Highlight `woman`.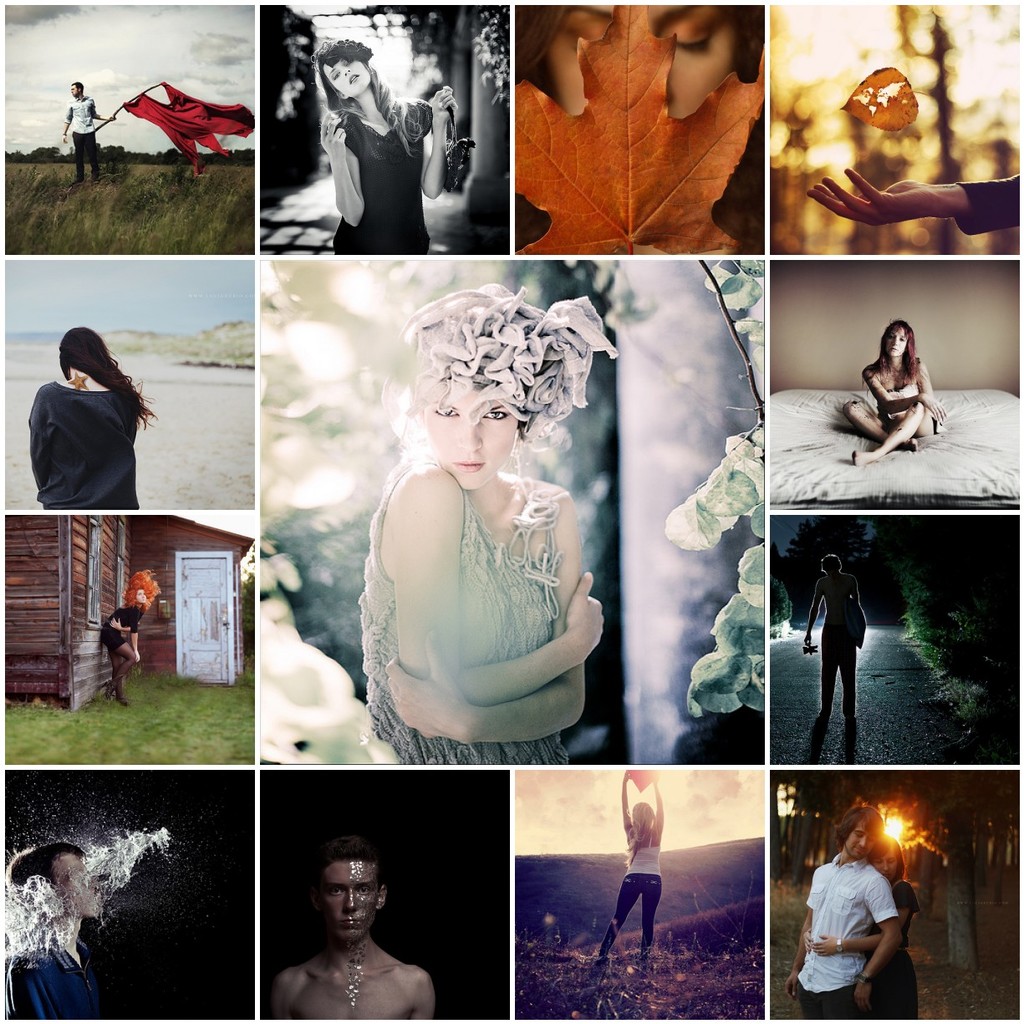
Highlighted region: {"left": 802, "top": 843, "right": 916, "bottom": 1023}.
